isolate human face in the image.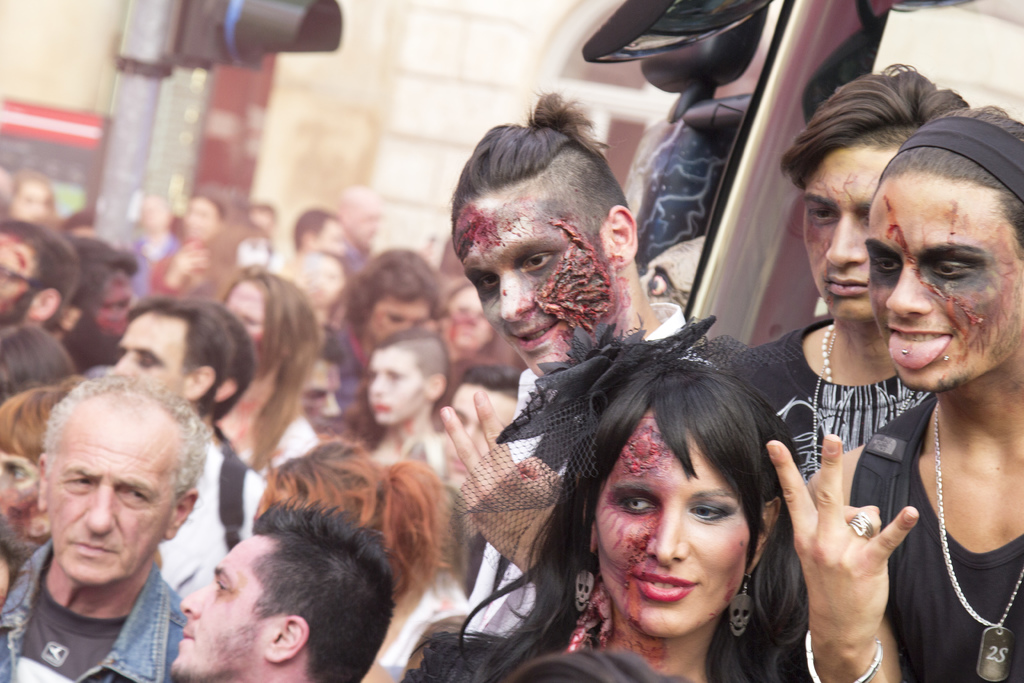
Isolated region: (left=442, top=286, right=495, bottom=353).
